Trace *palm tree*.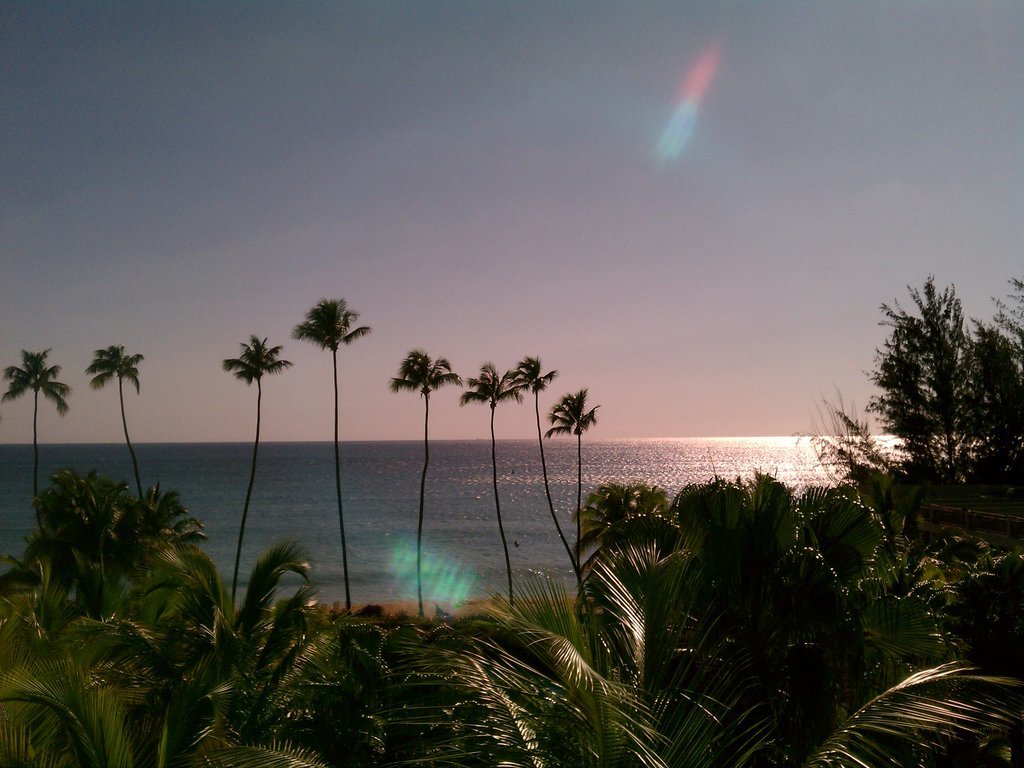
Traced to crop(295, 299, 370, 614).
